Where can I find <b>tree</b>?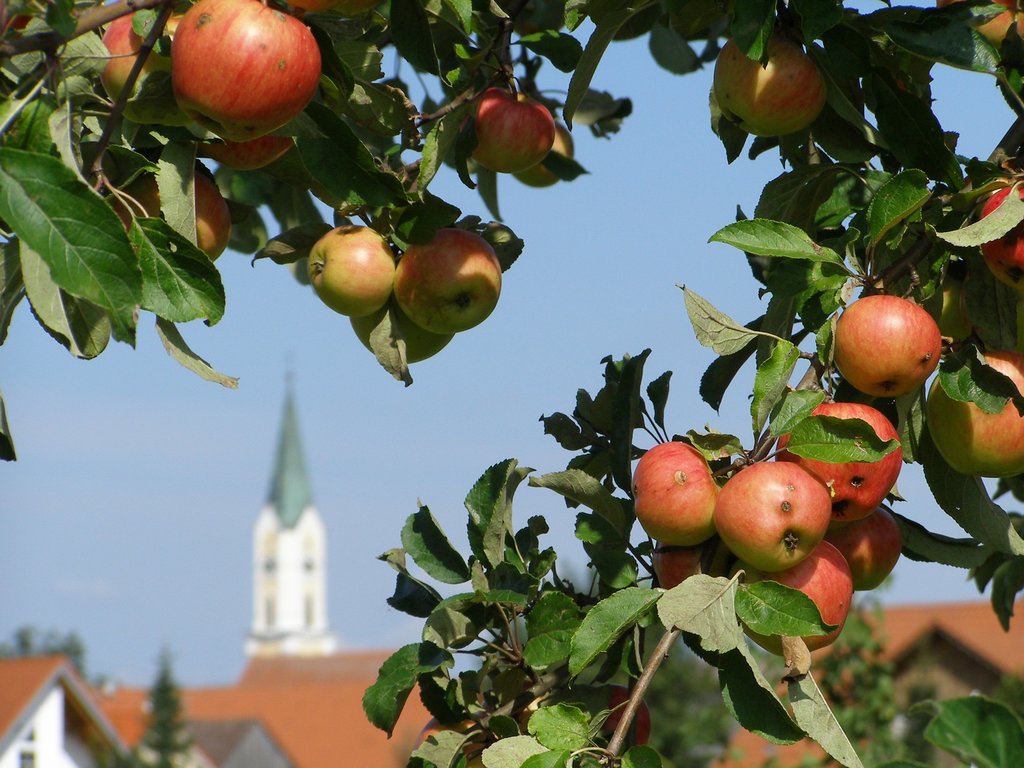
You can find it at pyautogui.locateOnScreen(0, 0, 1023, 767).
